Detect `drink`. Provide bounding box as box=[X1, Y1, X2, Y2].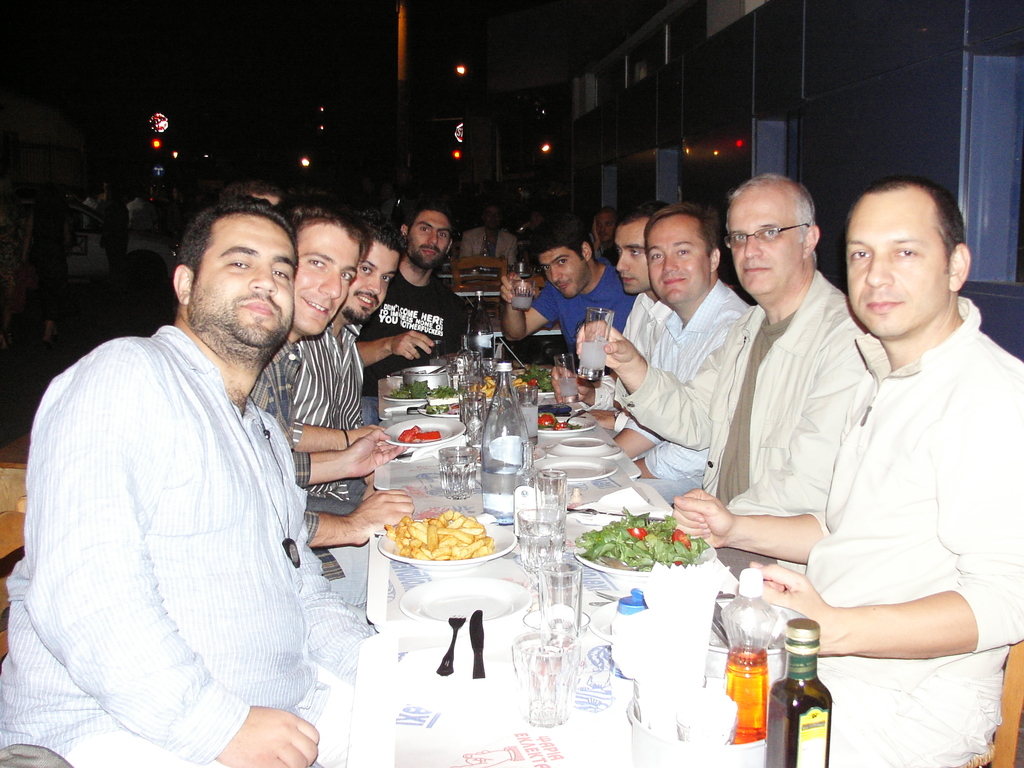
box=[765, 619, 832, 767].
